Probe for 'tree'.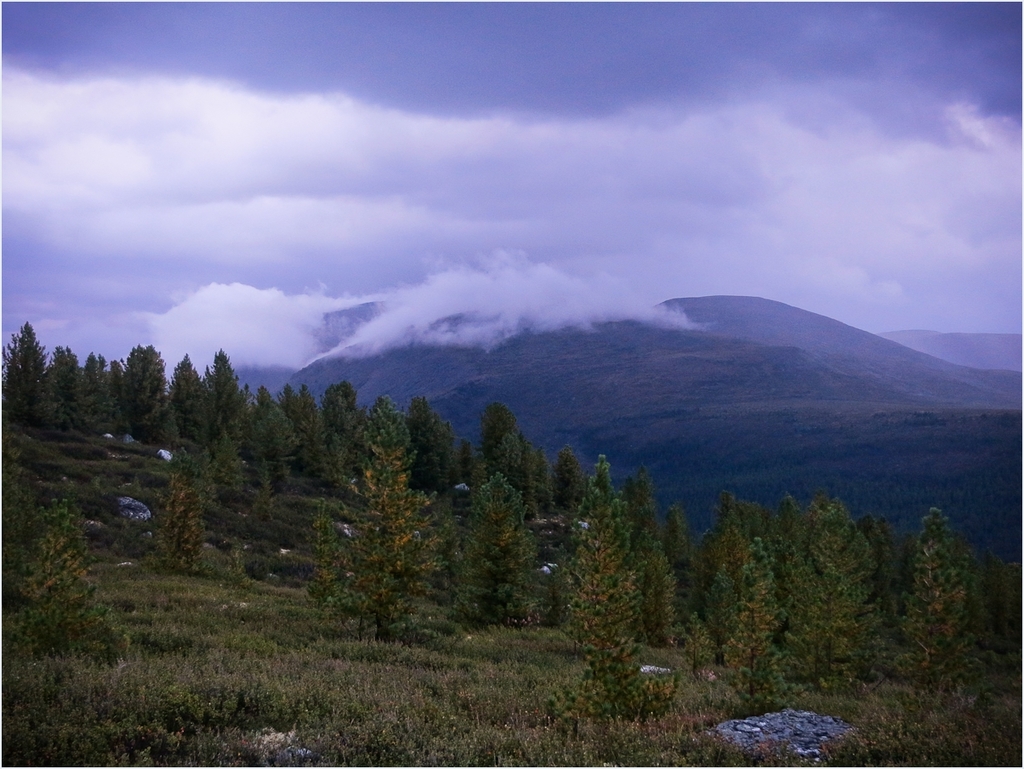
Probe result: 412/392/456/480.
